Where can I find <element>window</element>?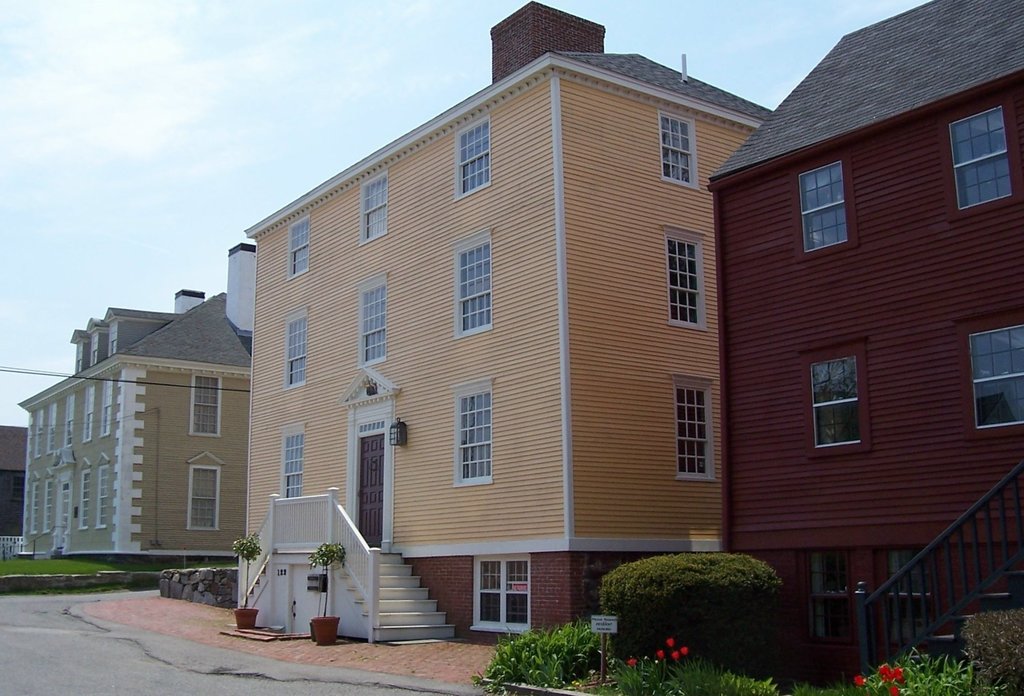
You can find it at BBox(353, 272, 388, 369).
